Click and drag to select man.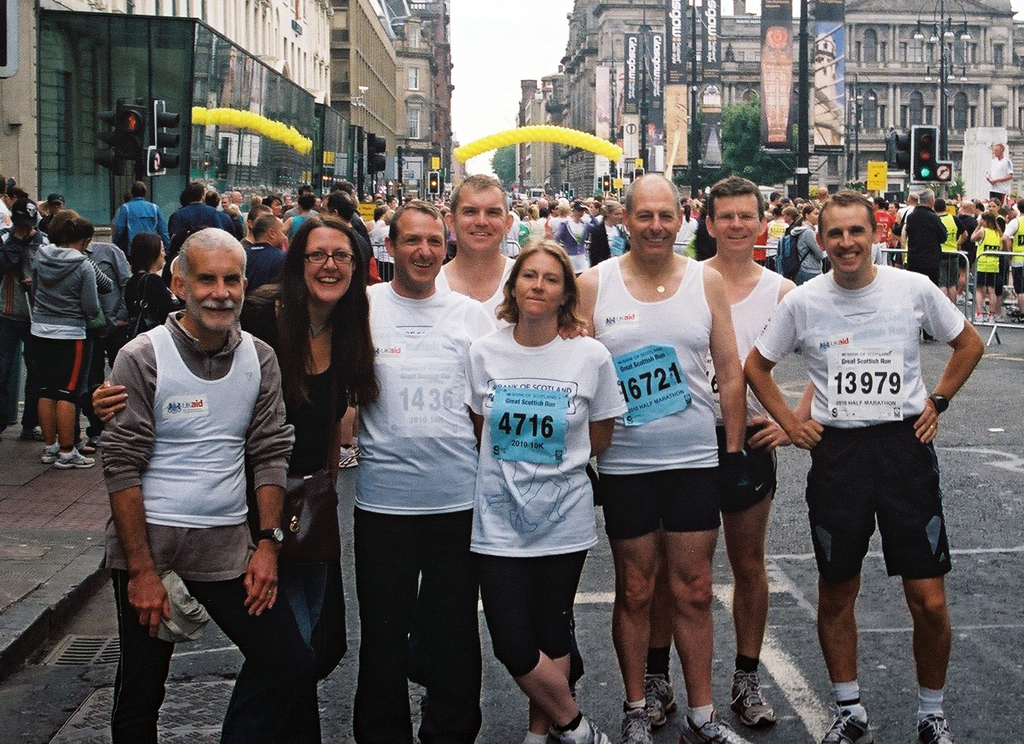
Selection: (x1=46, y1=210, x2=133, y2=449).
